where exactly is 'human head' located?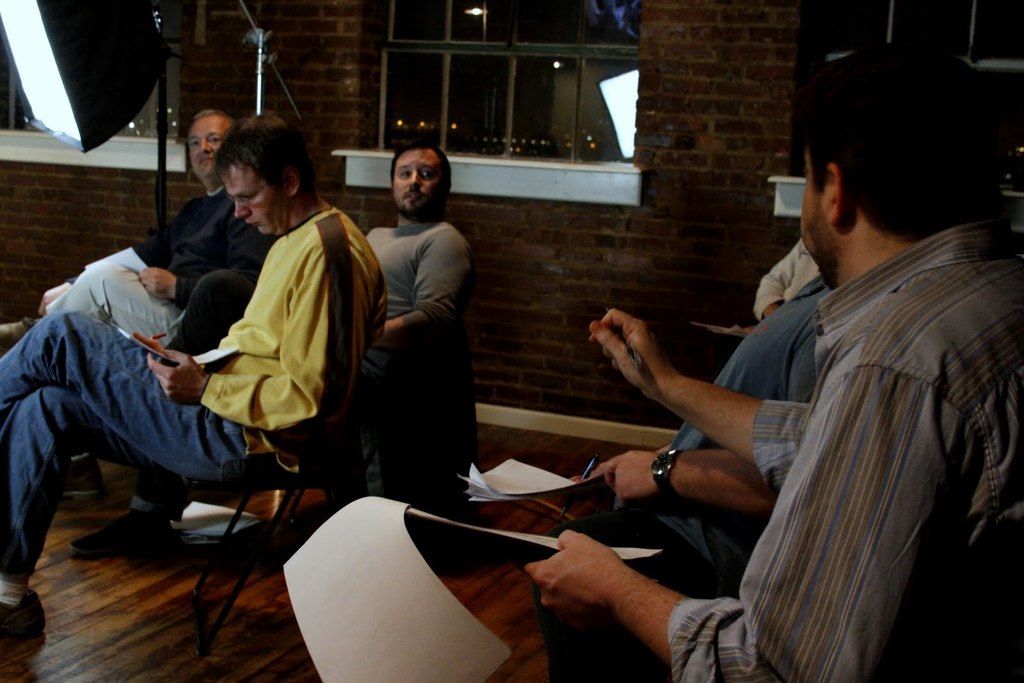
Its bounding box is 379 135 451 207.
